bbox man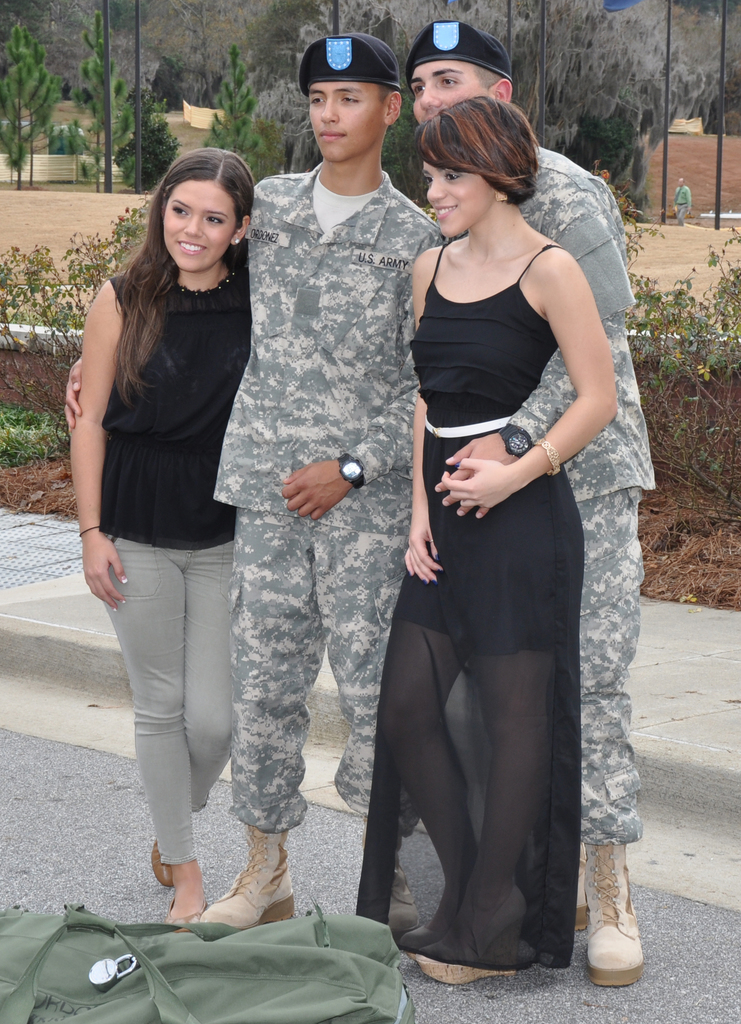
59,34,452,932
